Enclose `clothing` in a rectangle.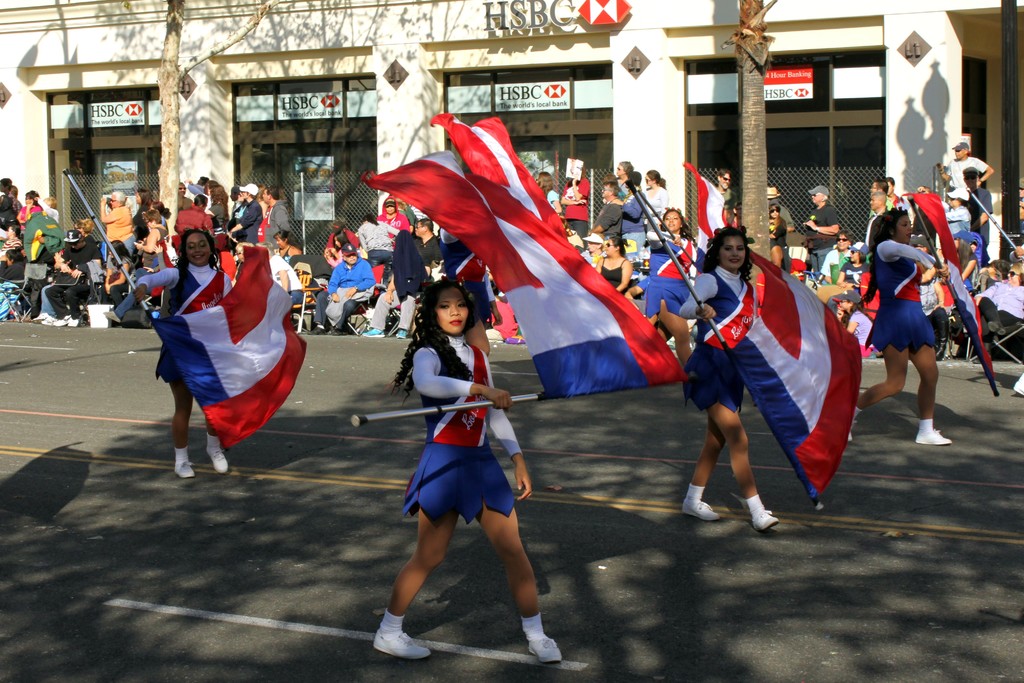
box(943, 156, 986, 191).
